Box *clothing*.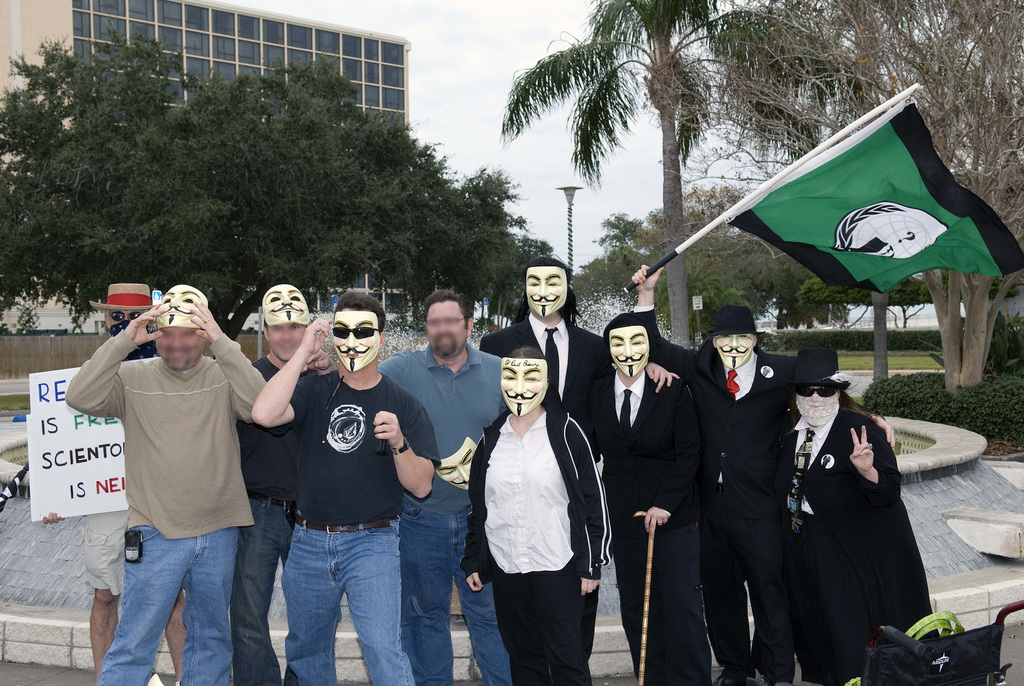
detection(229, 357, 321, 685).
